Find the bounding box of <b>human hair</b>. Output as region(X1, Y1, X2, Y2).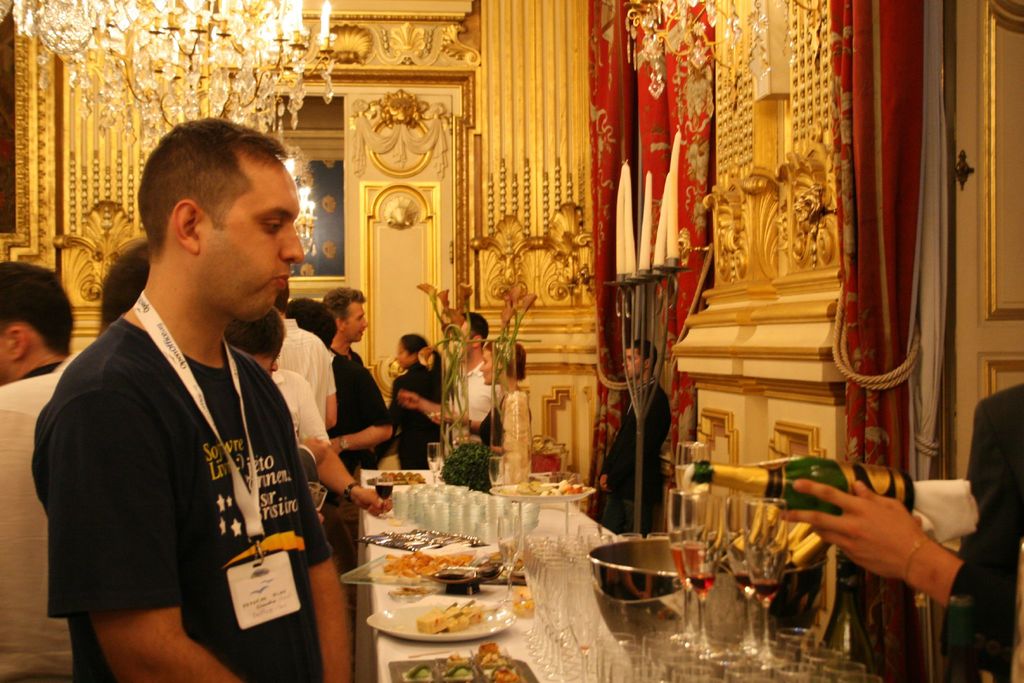
region(224, 303, 287, 368).
